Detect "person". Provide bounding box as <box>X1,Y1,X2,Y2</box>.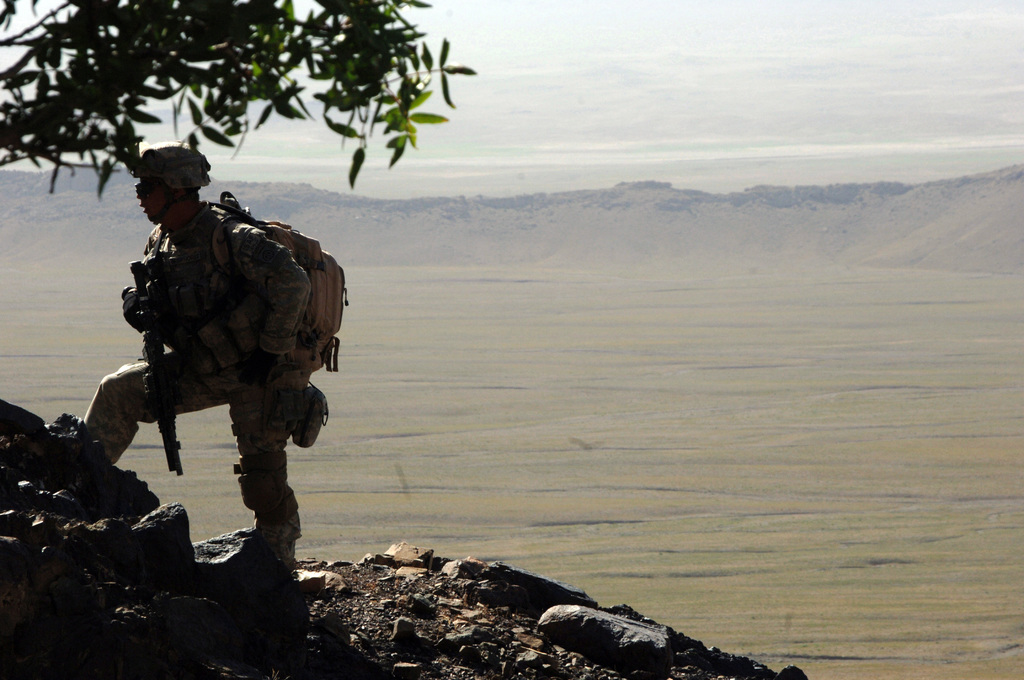
<box>83,139,310,534</box>.
